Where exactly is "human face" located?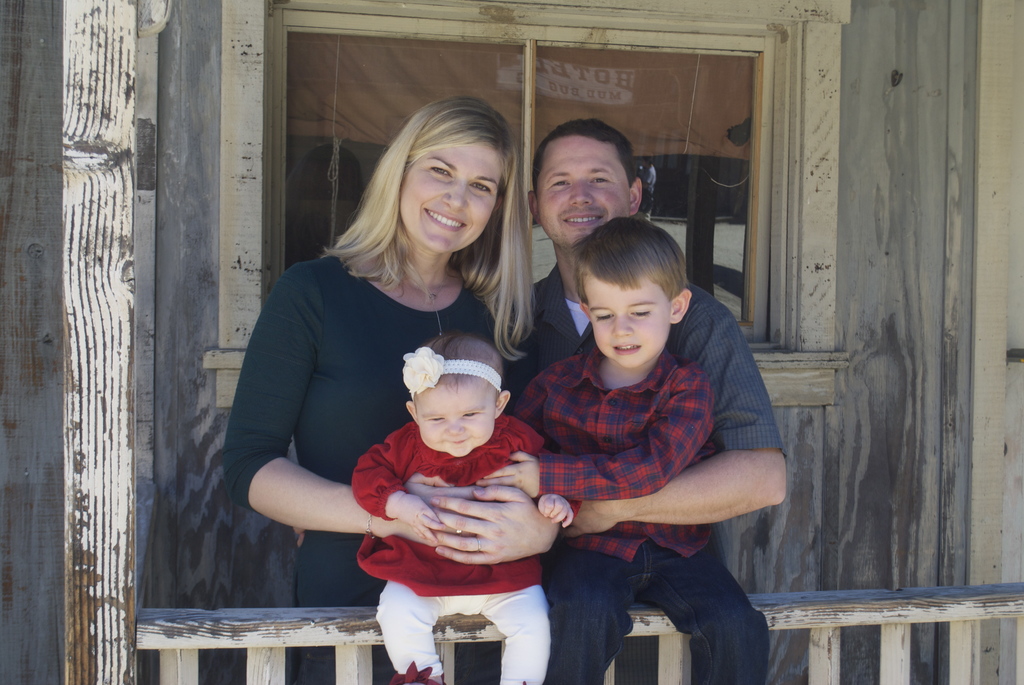
Its bounding box is [585, 274, 671, 365].
